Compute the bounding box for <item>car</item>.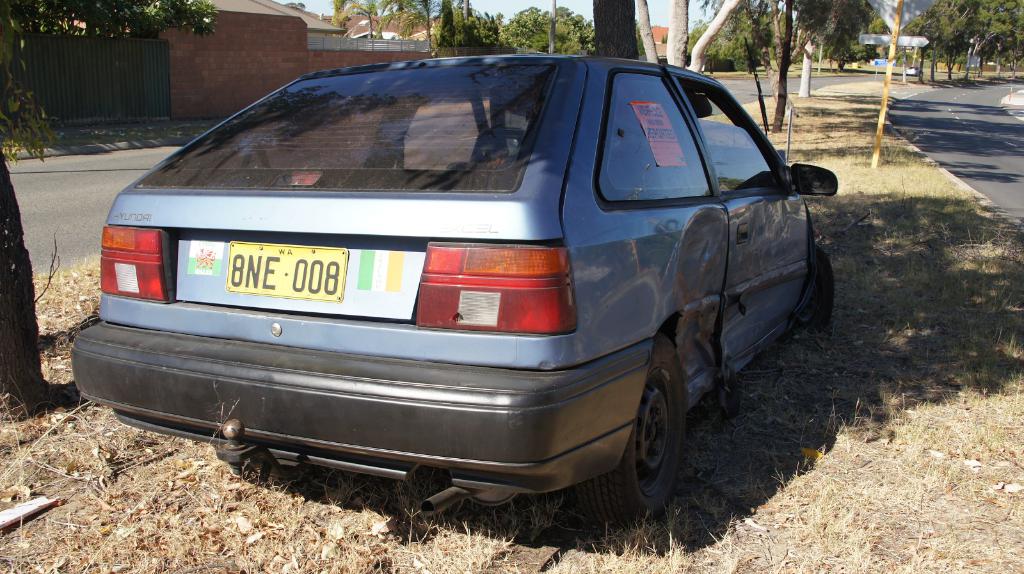
box=[70, 57, 837, 530].
